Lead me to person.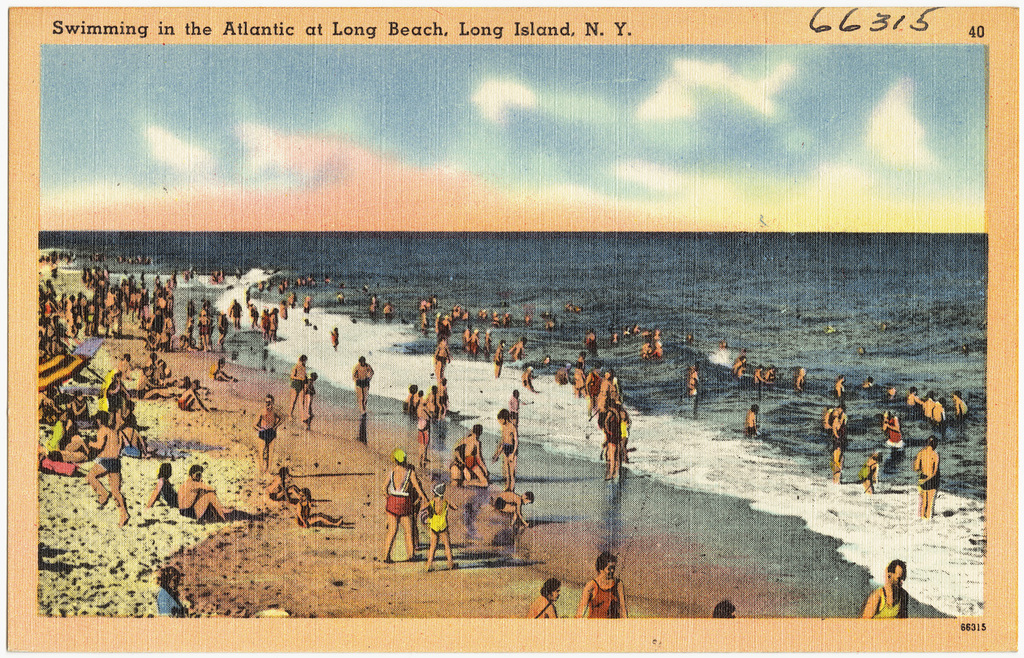
Lead to <bbox>595, 387, 636, 475</bbox>.
